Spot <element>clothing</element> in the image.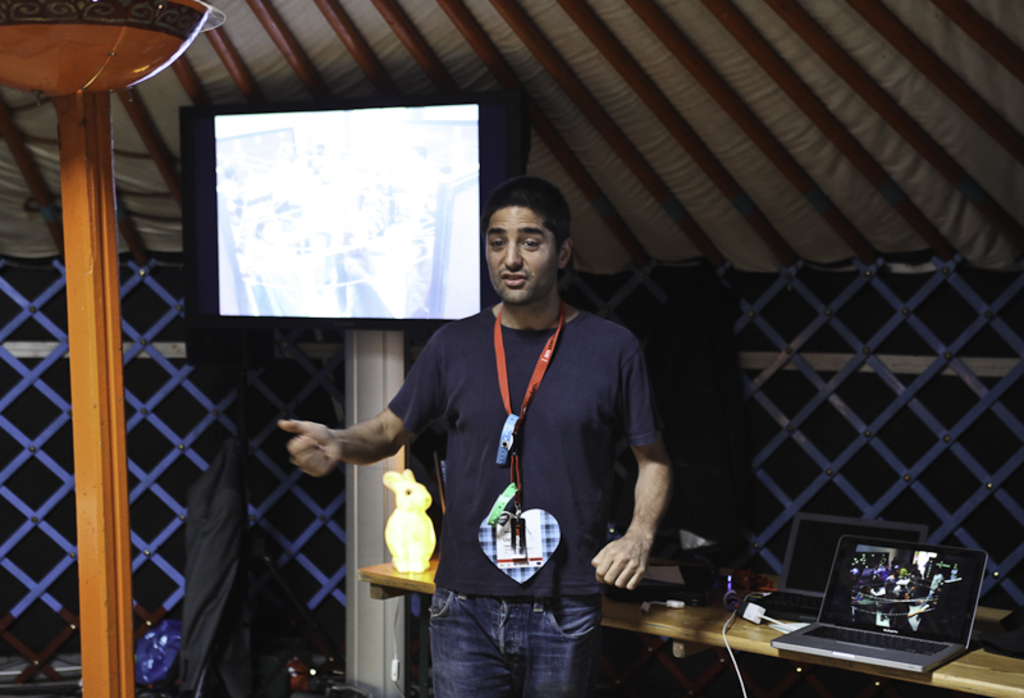
<element>clothing</element> found at 385, 306, 667, 697.
